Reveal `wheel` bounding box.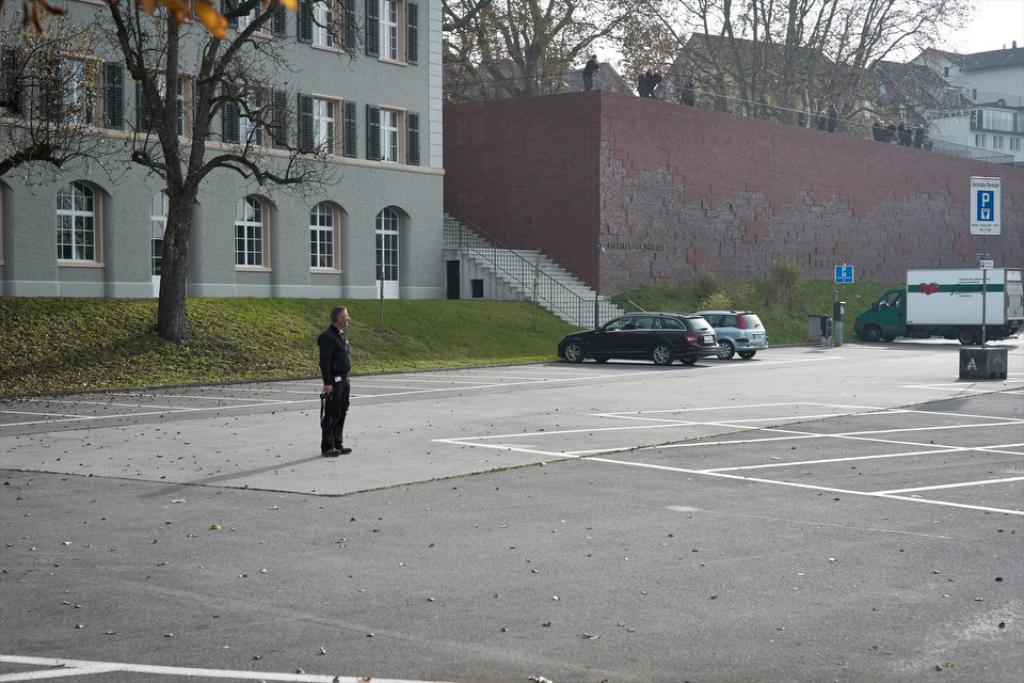
Revealed: pyautogui.locateOnScreen(563, 343, 583, 365).
